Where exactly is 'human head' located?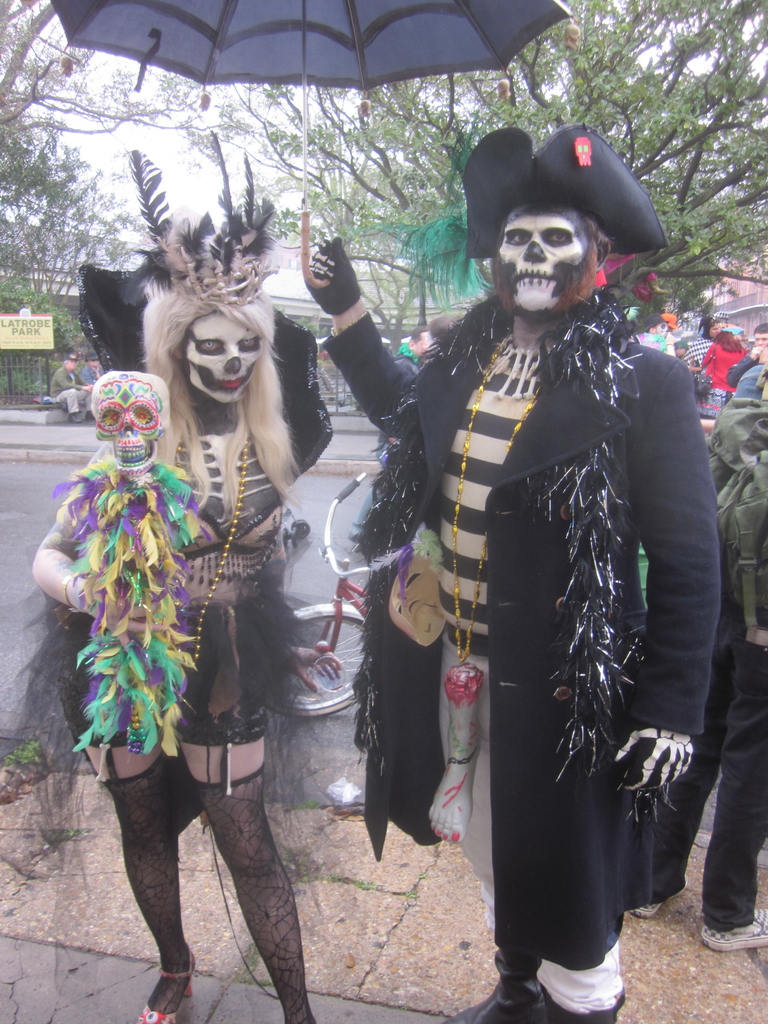
Its bounding box is [127,129,285,407].
